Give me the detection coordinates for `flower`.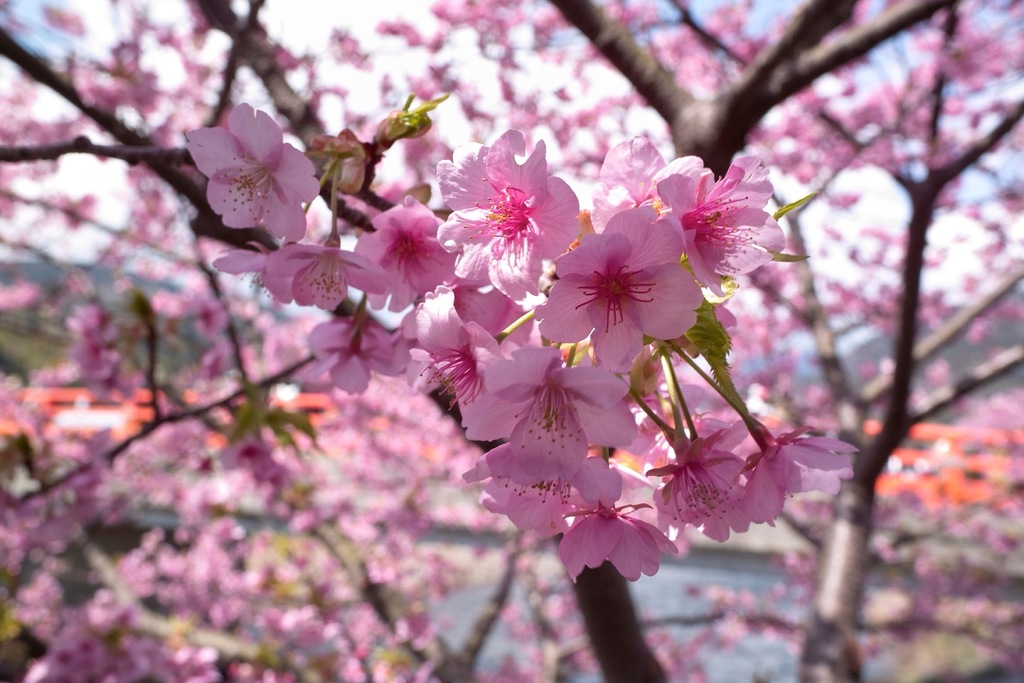
401,290,540,443.
